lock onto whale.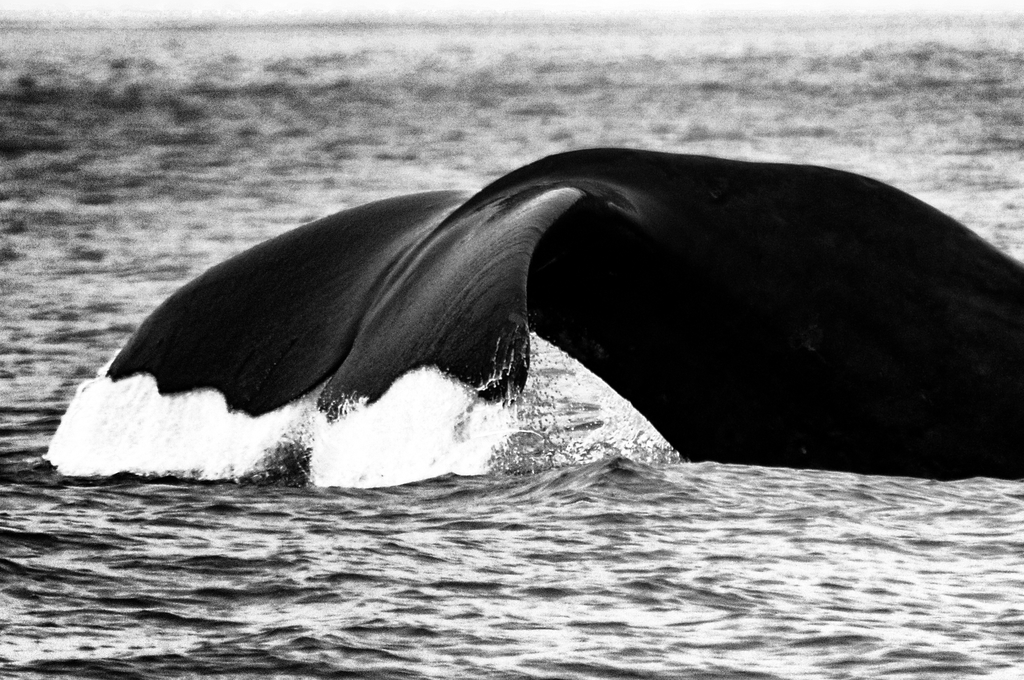
Locked: (left=103, top=145, right=1023, bottom=475).
